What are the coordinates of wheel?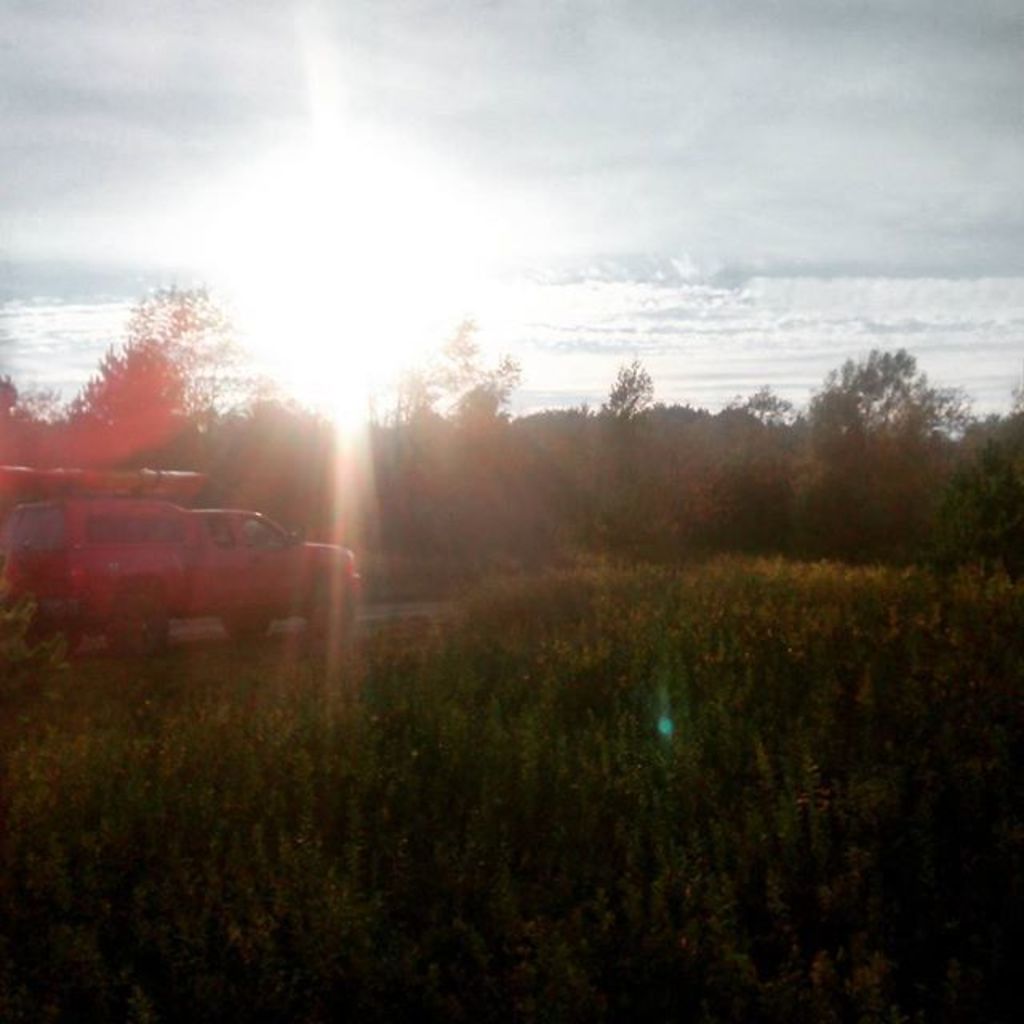
{"left": 224, "top": 614, "right": 272, "bottom": 635}.
